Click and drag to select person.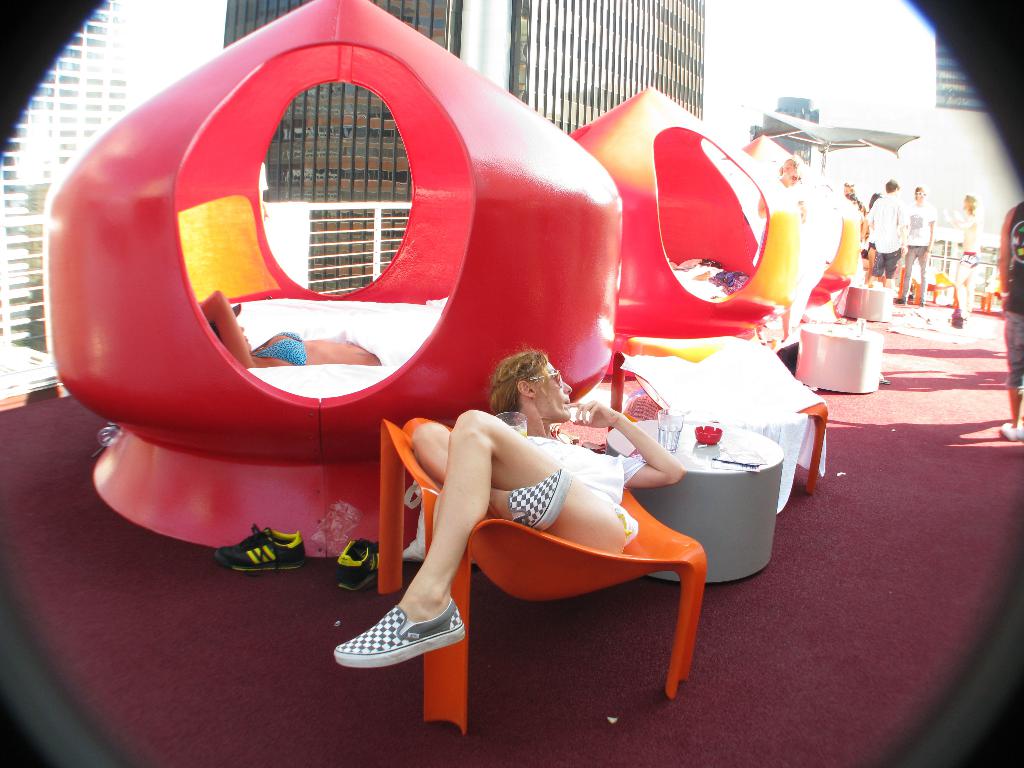
Selection: box(333, 347, 682, 678).
